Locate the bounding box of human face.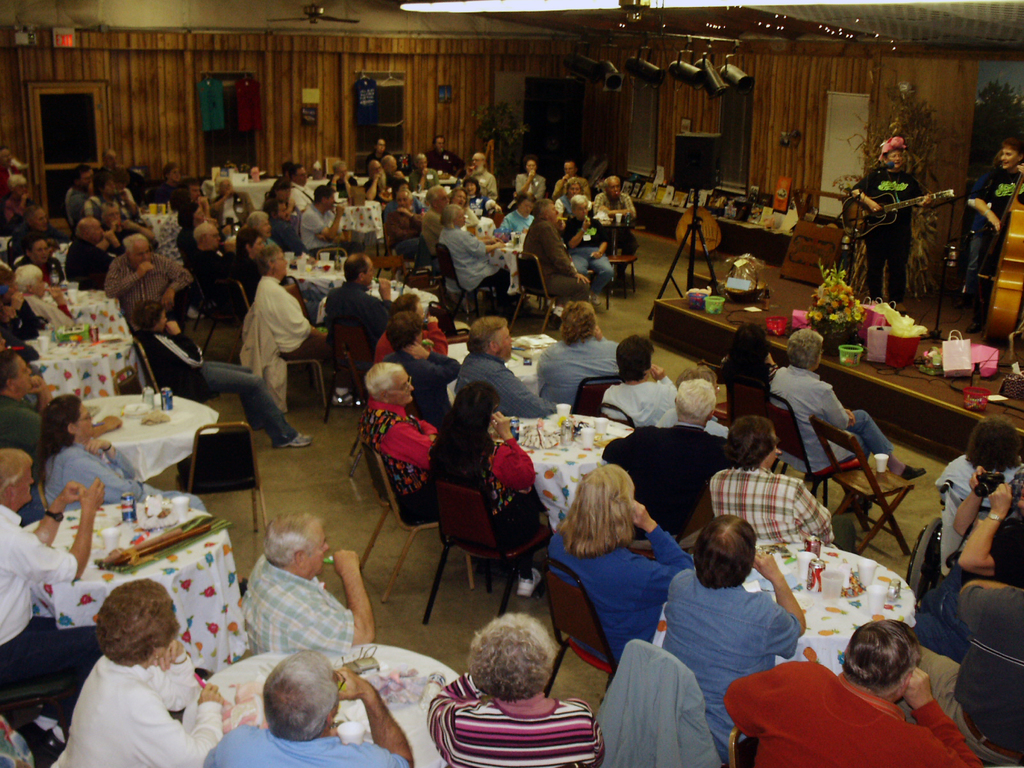
Bounding box: [205,226,222,250].
